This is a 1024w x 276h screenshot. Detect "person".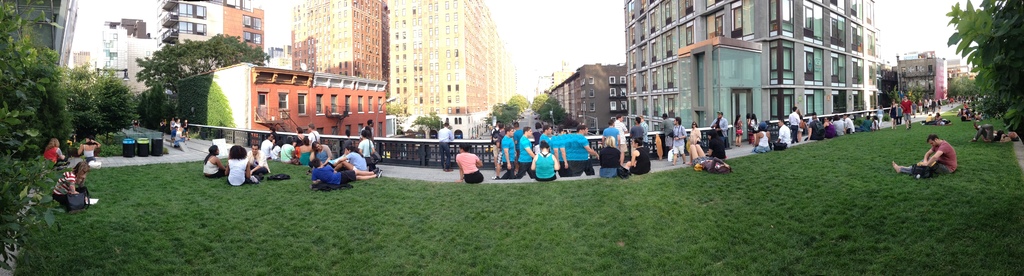
[x1=746, y1=115, x2=755, y2=135].
